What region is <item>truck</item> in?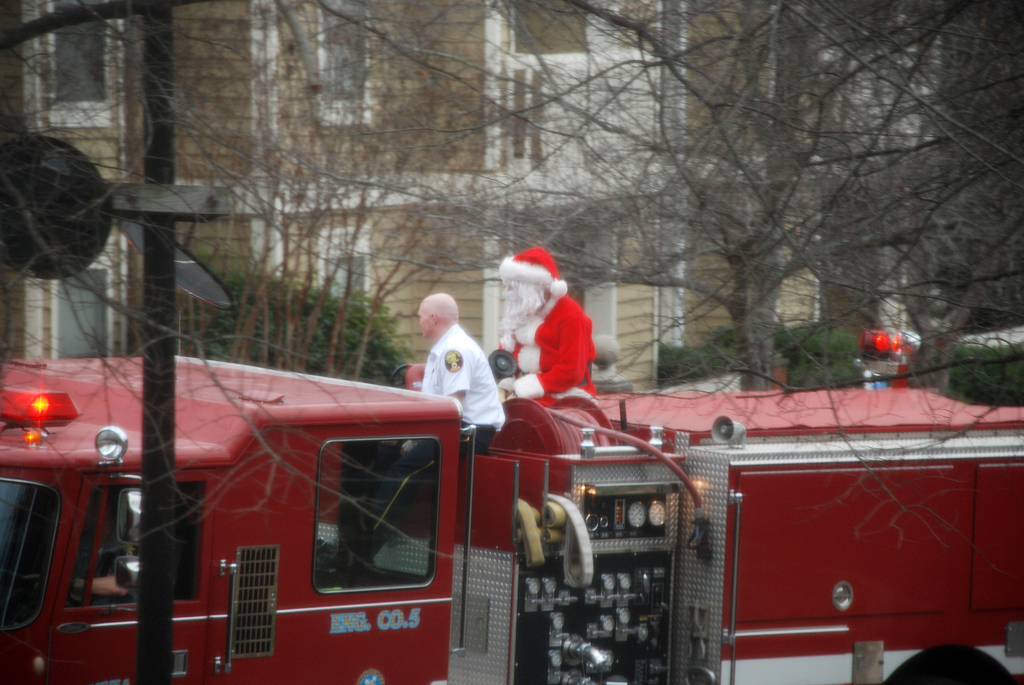
[left=63, top=301, right=925, bottom=662].
